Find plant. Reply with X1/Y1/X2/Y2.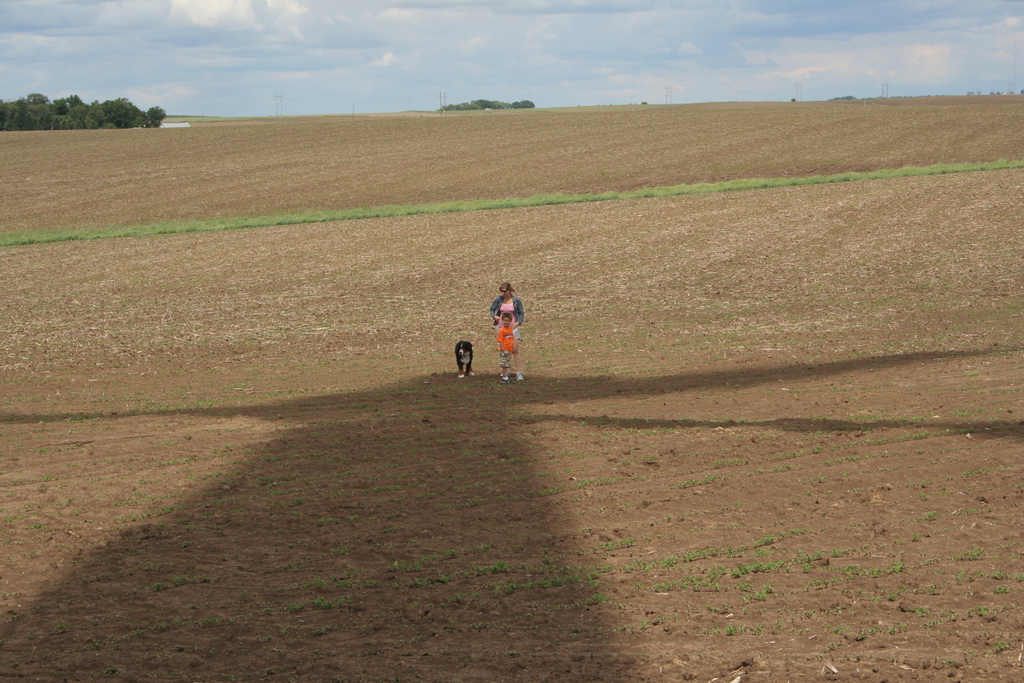
643/619/650/630.
